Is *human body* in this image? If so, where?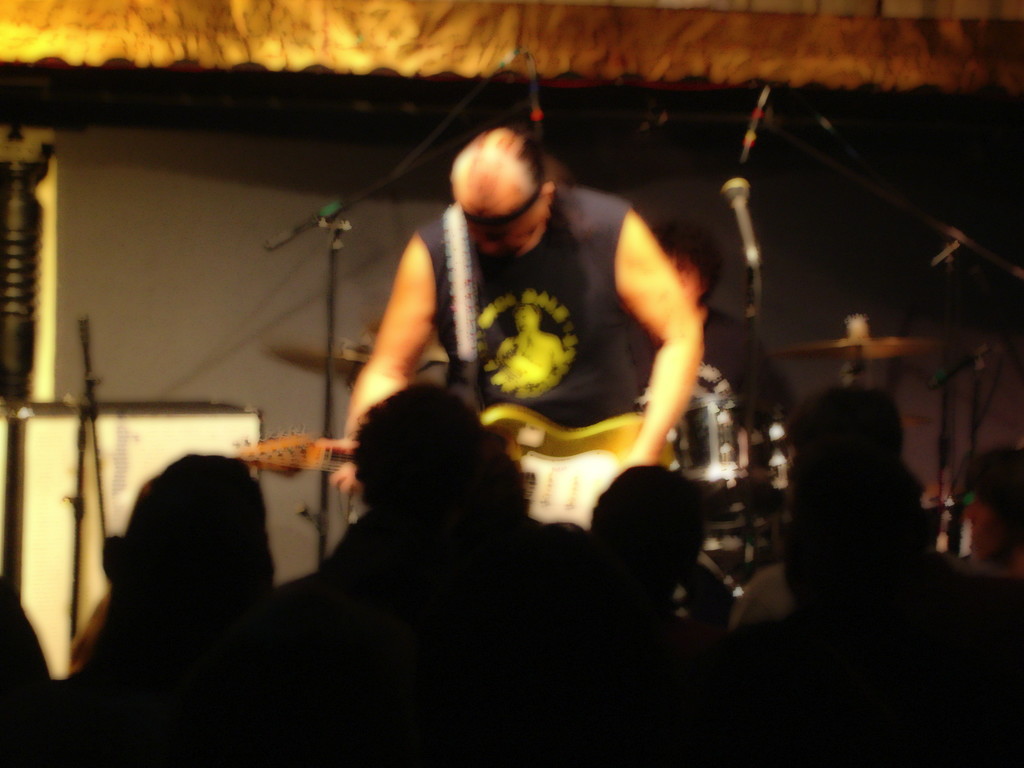
Yes, at pyautogui.locateOnScreen(338, 128, 718, 523).
